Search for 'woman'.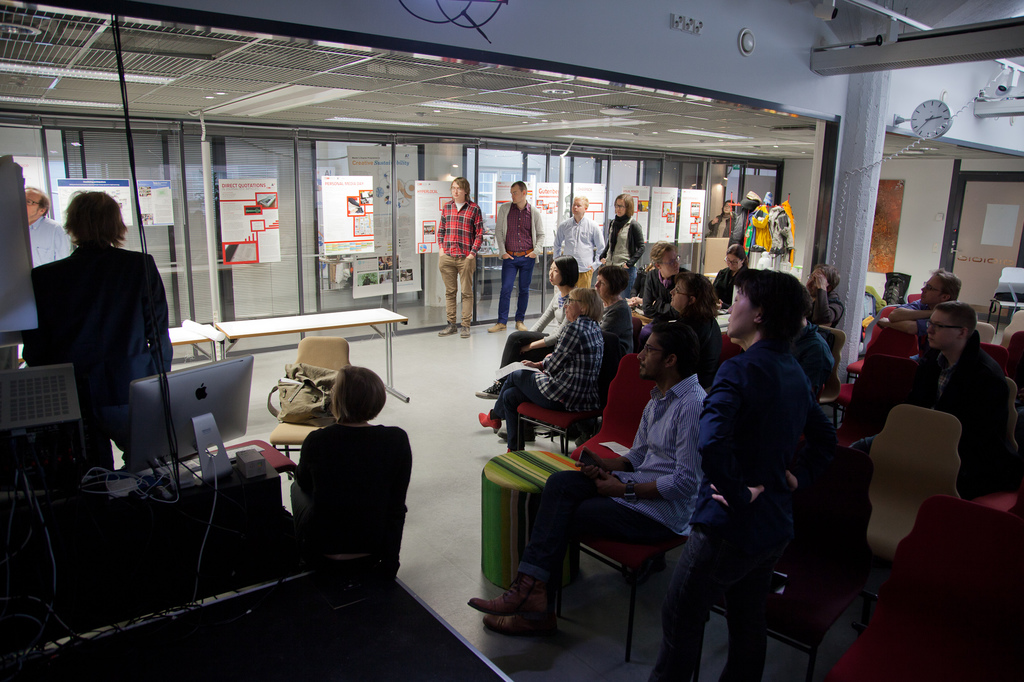
Found at 291:373:411:579.
